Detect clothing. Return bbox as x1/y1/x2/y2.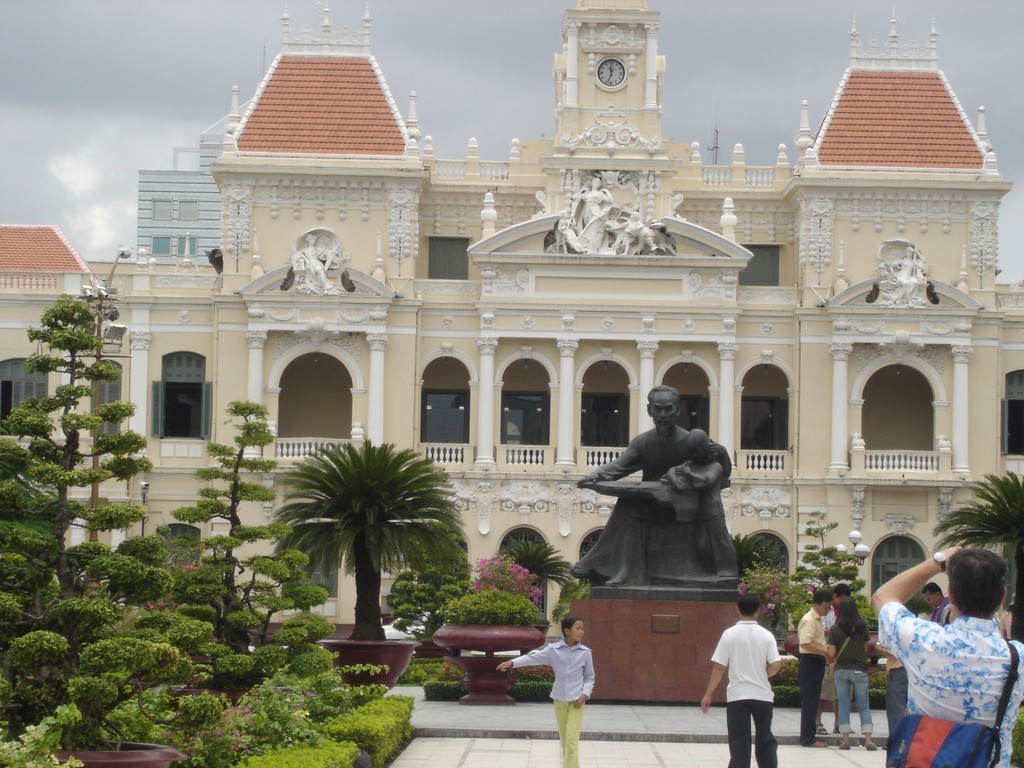
291/244/337/293.
